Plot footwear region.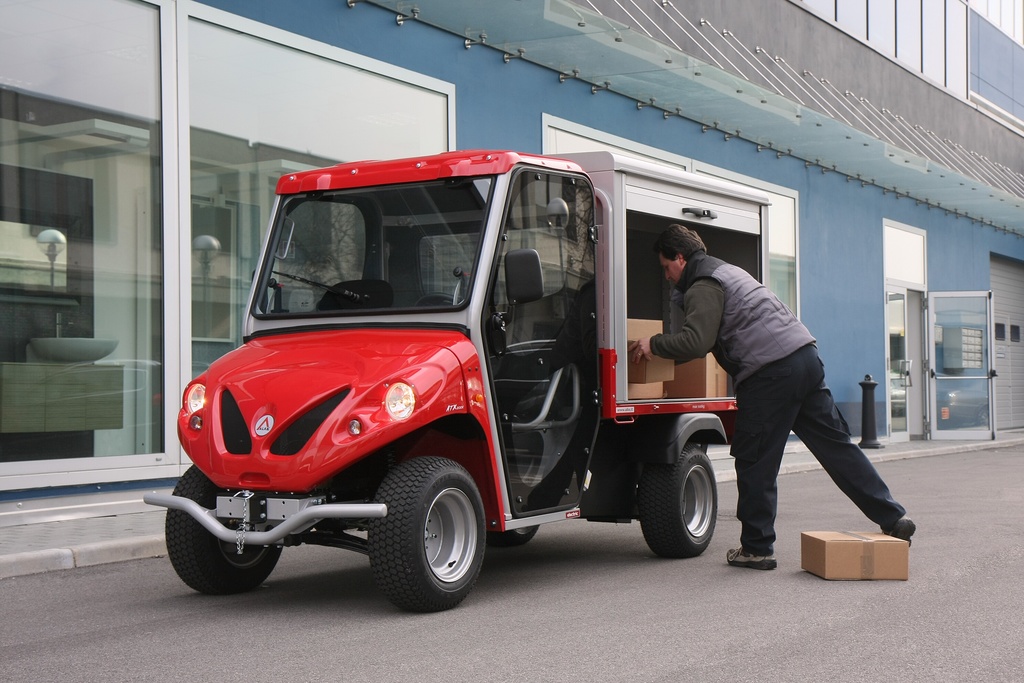
Plotted at (x1=728, y1=548, x2=776, y2=569).
